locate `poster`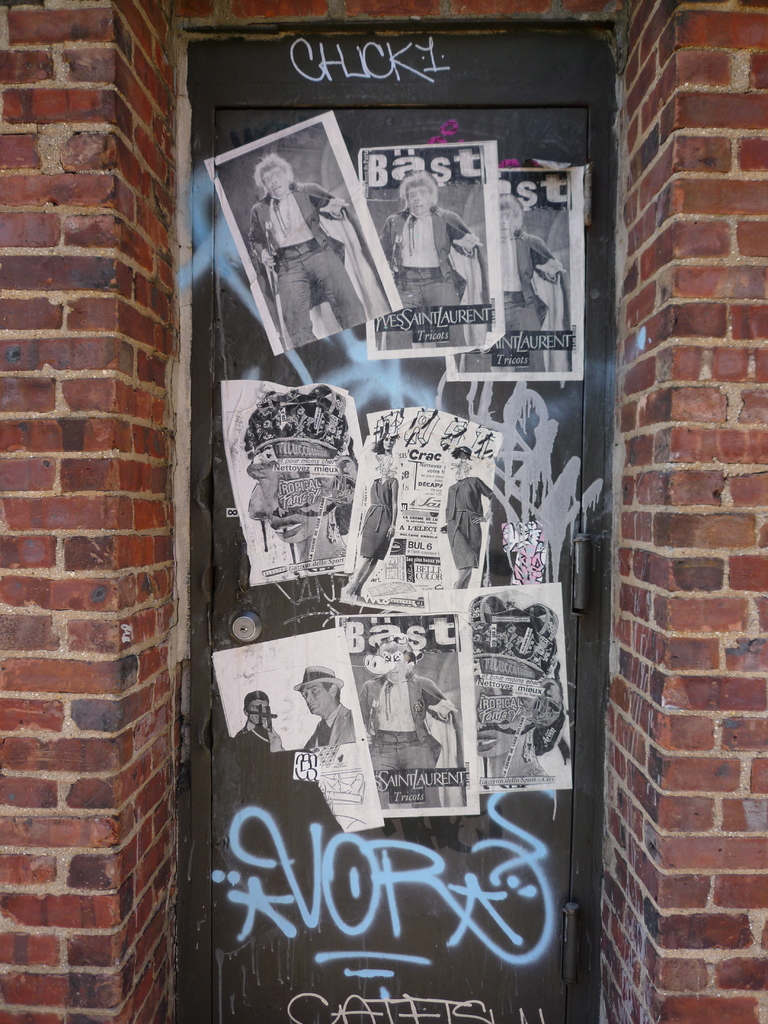
(443, 166, 581, 378)
